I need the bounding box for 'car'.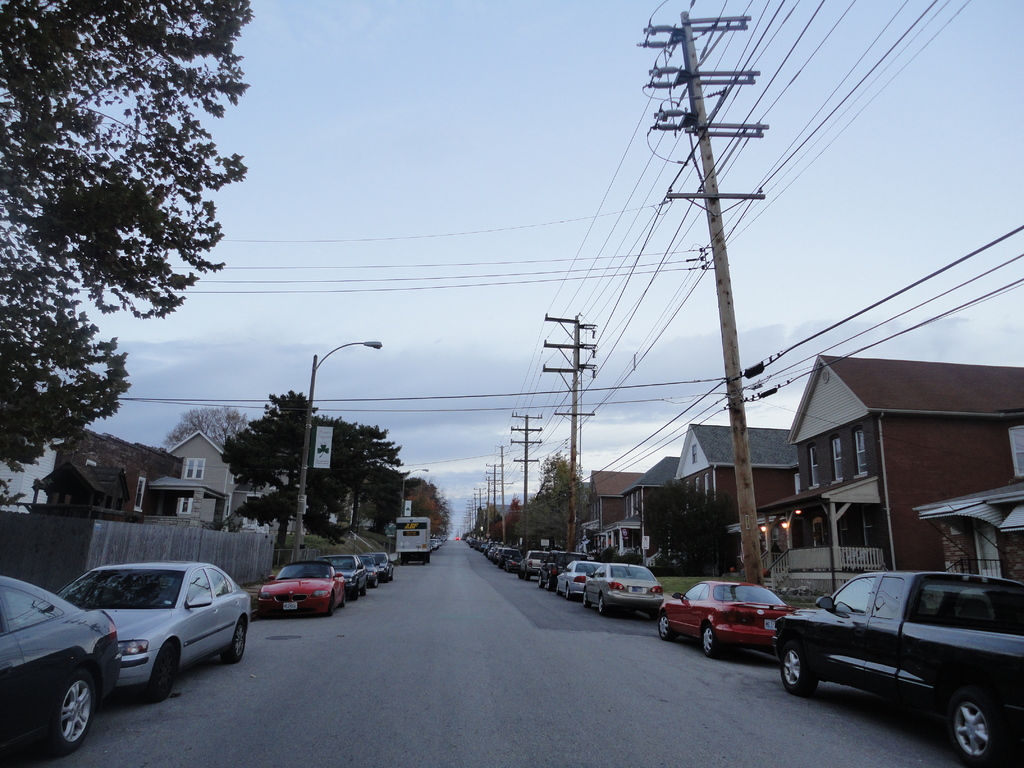
Here it is: region(654, 570, 799, 660).
